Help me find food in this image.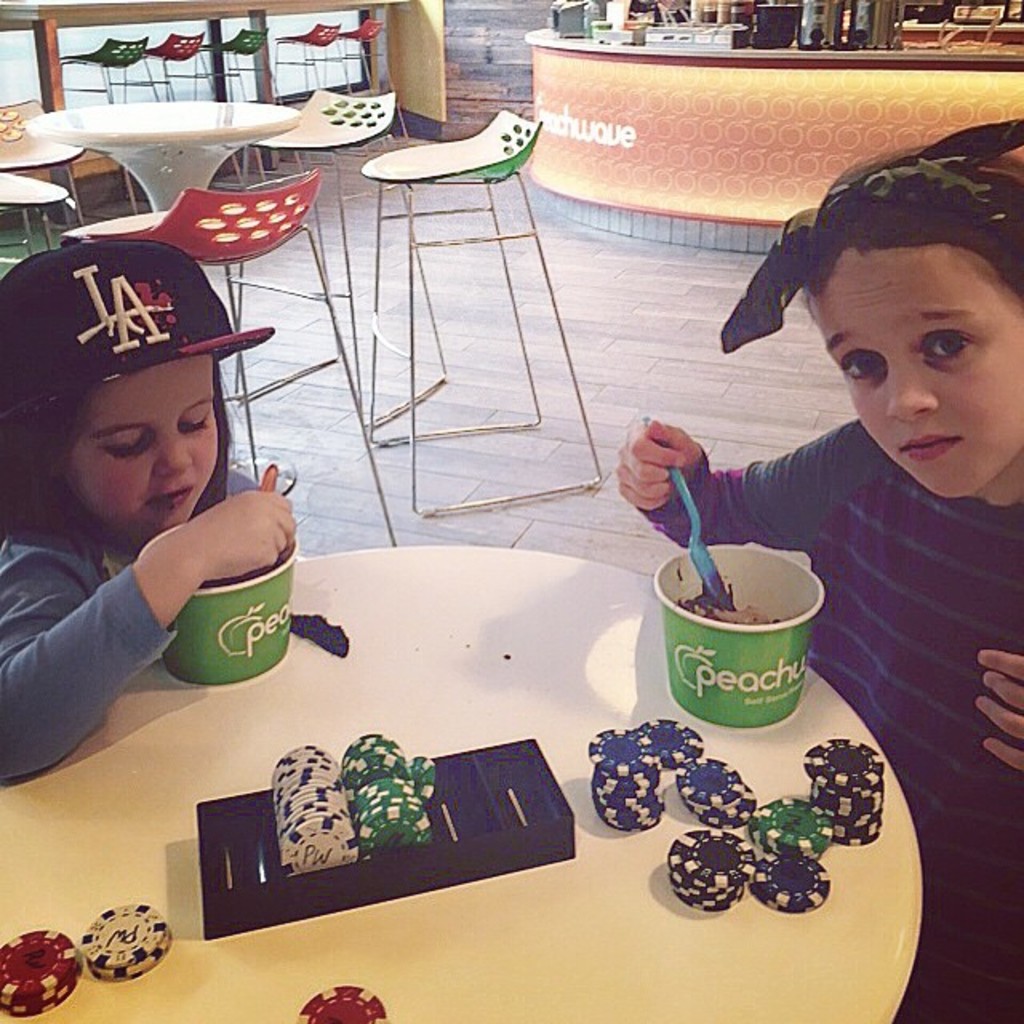
Found it: {"left": 675, "top": 589, "right": 784, "bottom": 626}.
